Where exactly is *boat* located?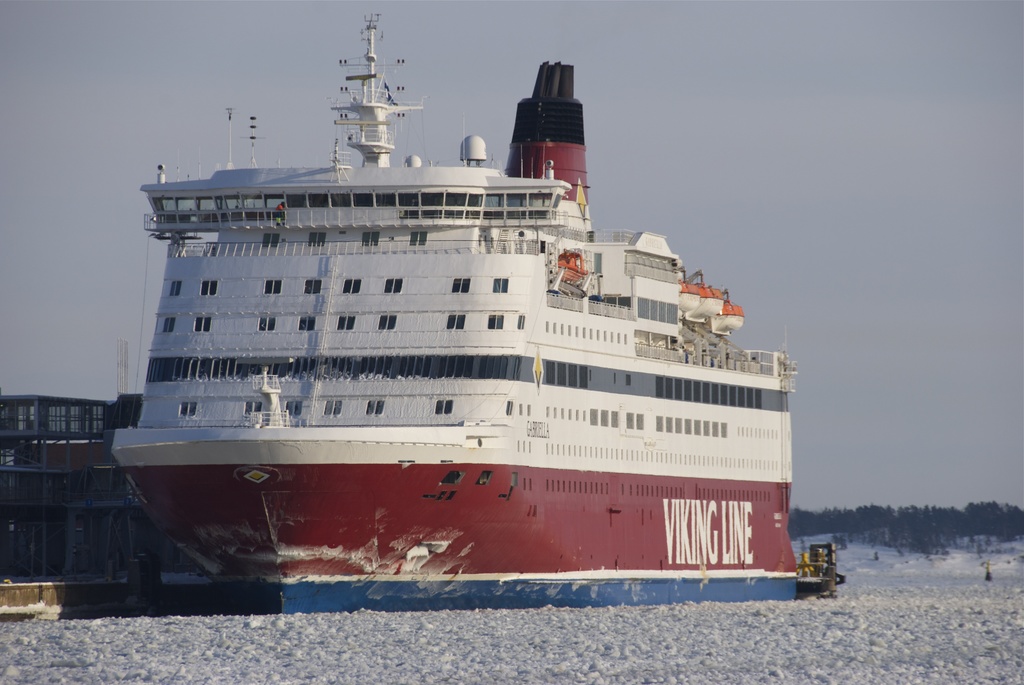
Its bounding box is 104, 12, 826, 567.
